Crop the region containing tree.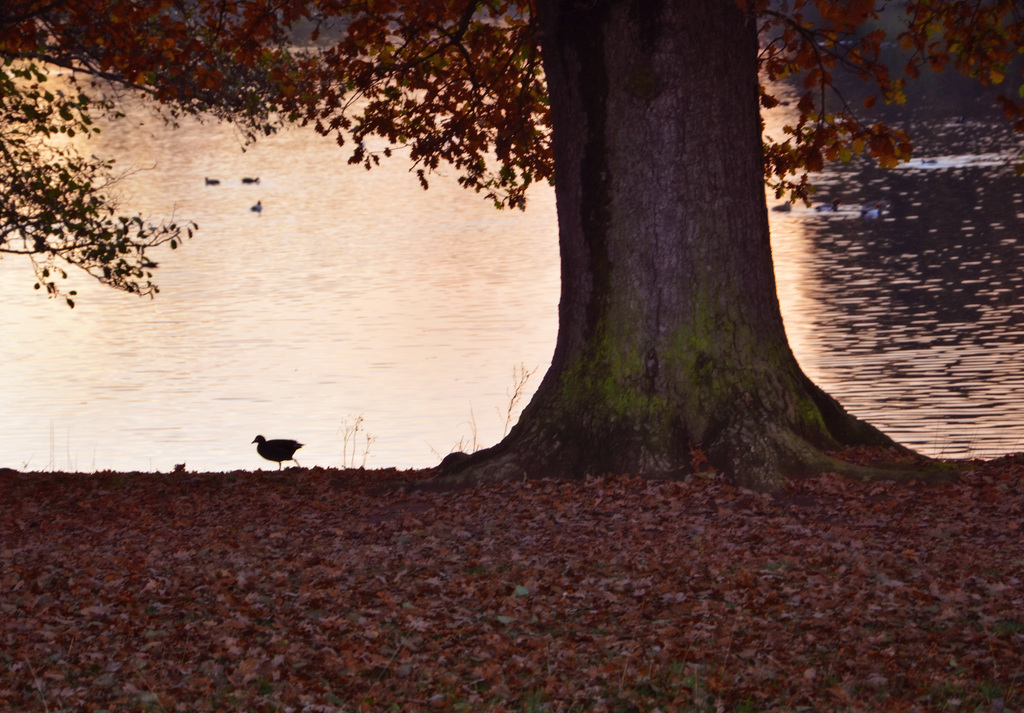
Crop region: pyautogui.locateOnScreen(0, 0, 205, 309).
